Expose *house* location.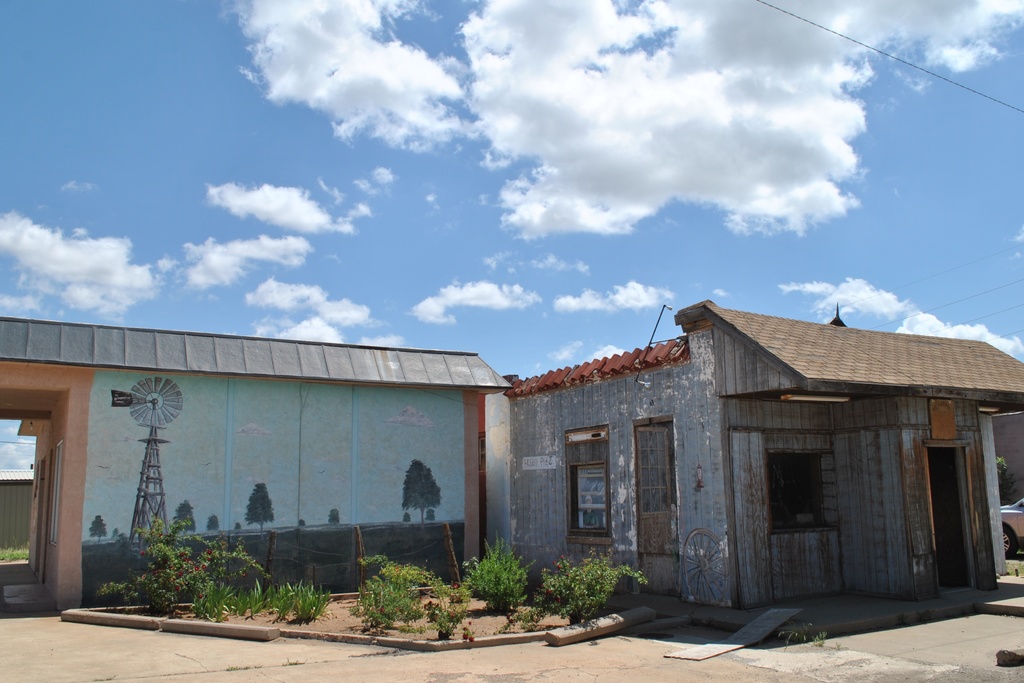
Exposed at (499, 295, 1023, 612).
